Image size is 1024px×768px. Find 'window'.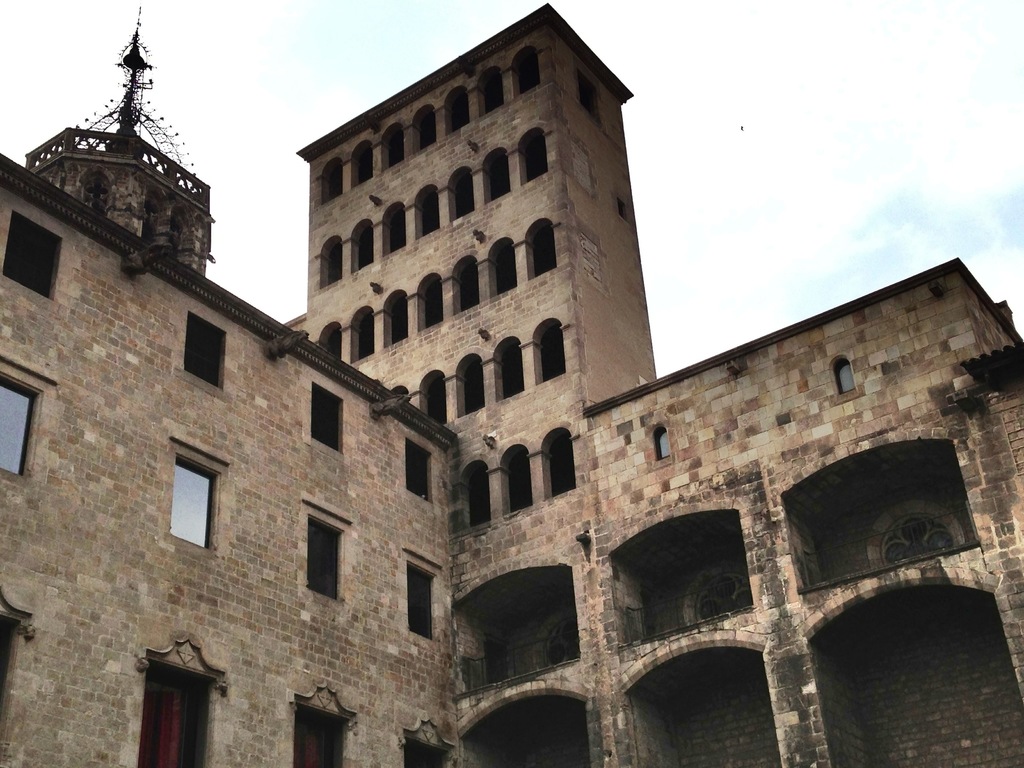
l=505, t=445, r=535, b=512.
